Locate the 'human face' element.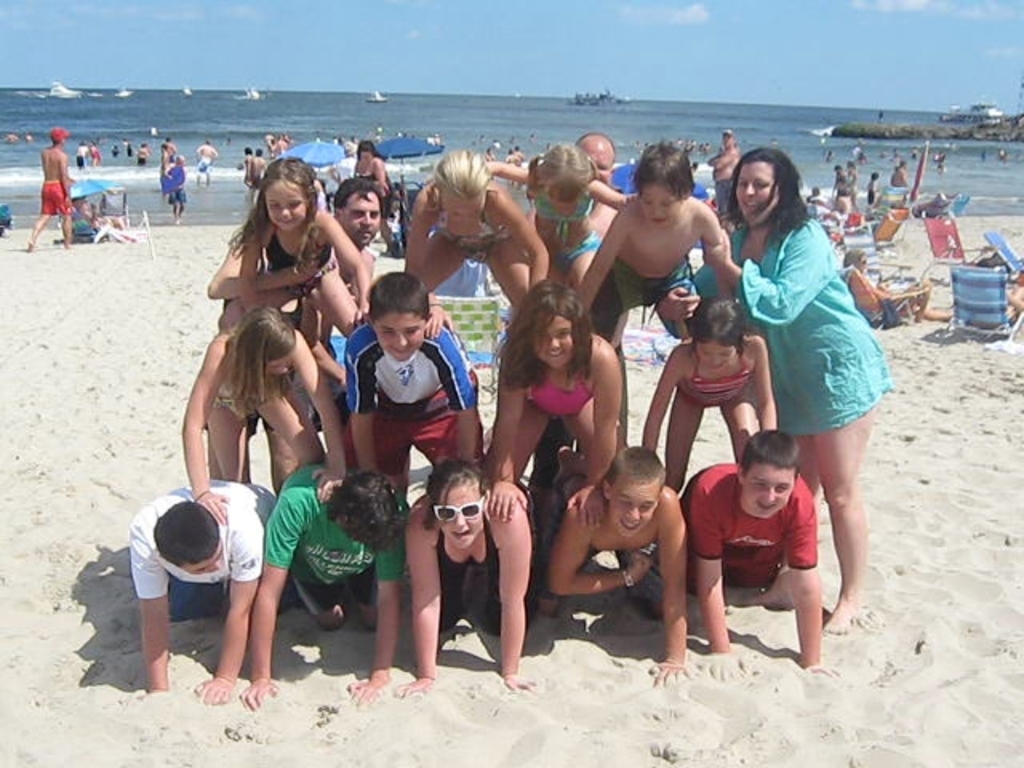
Element bbox: {"left": 533, "top": 306, "right": 574, "bottom": 366}.
